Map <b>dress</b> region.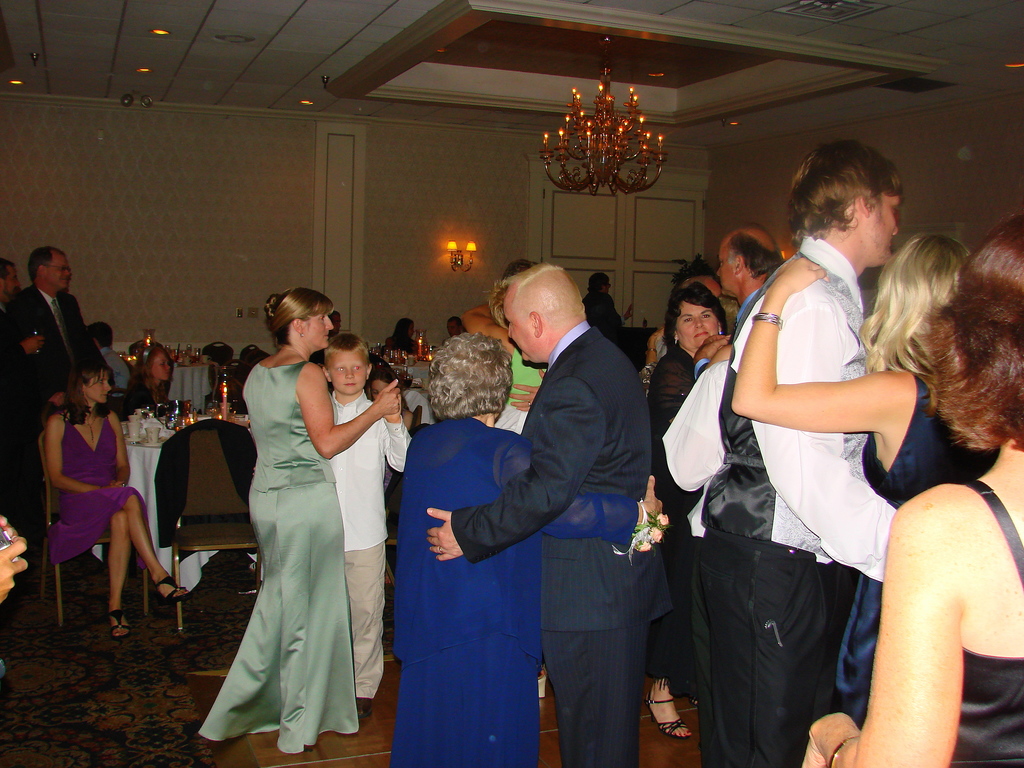
Mapped to detection(195, 362, 356, 754).
